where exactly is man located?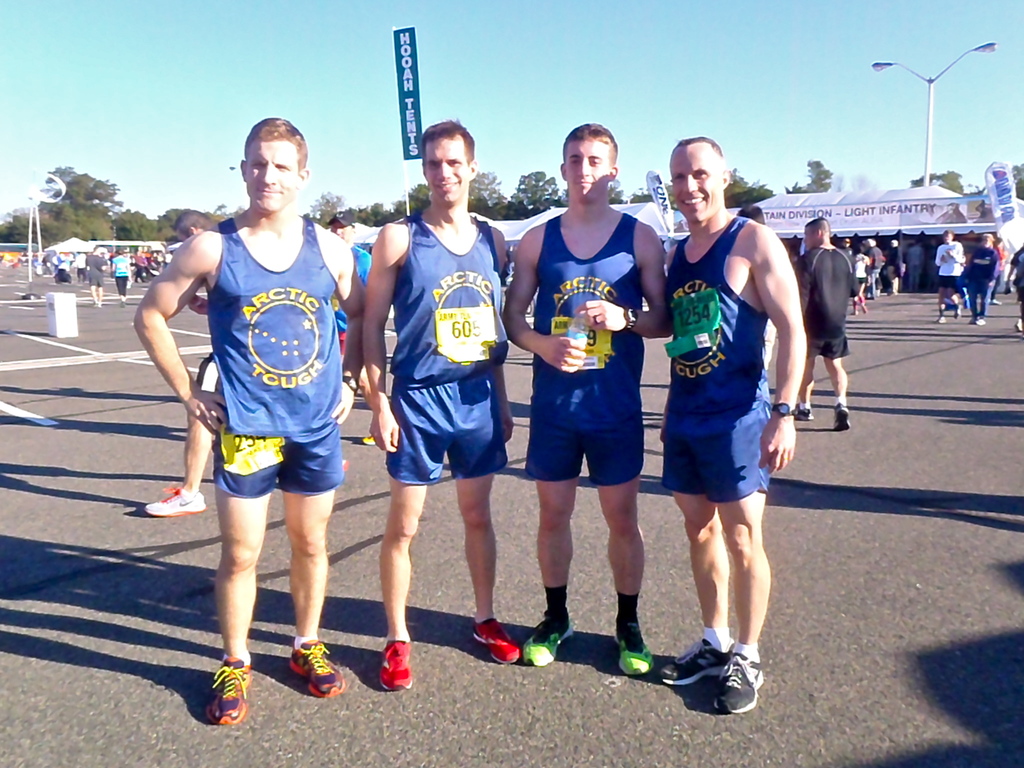
Its bounding box is rect(931, 228, 964, 323).
